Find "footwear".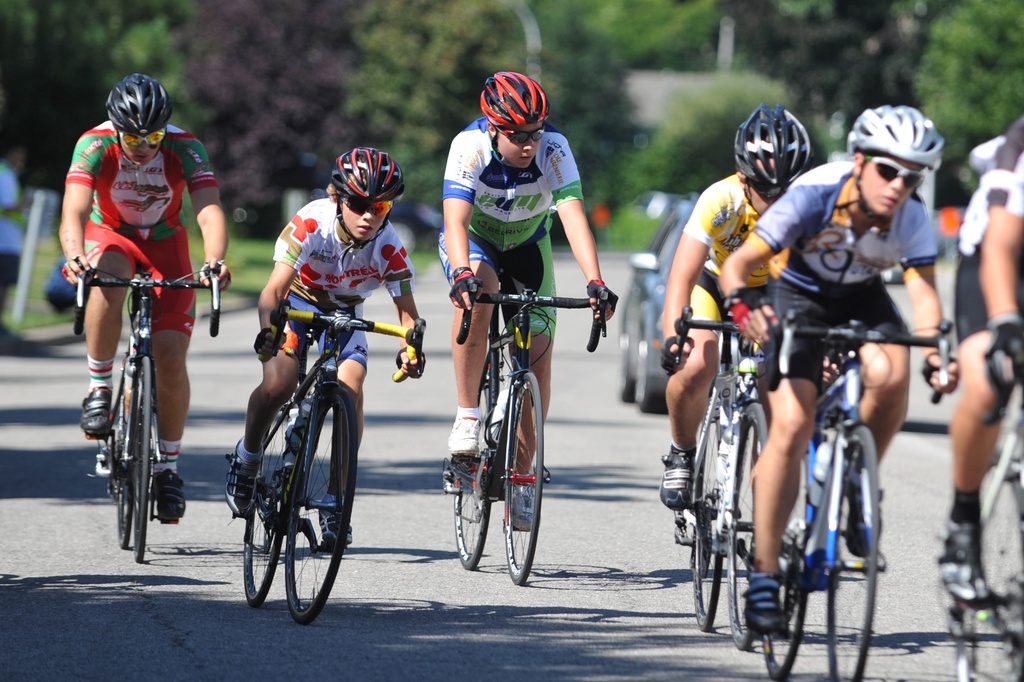
bbox=(841, 482, 882, 558).
